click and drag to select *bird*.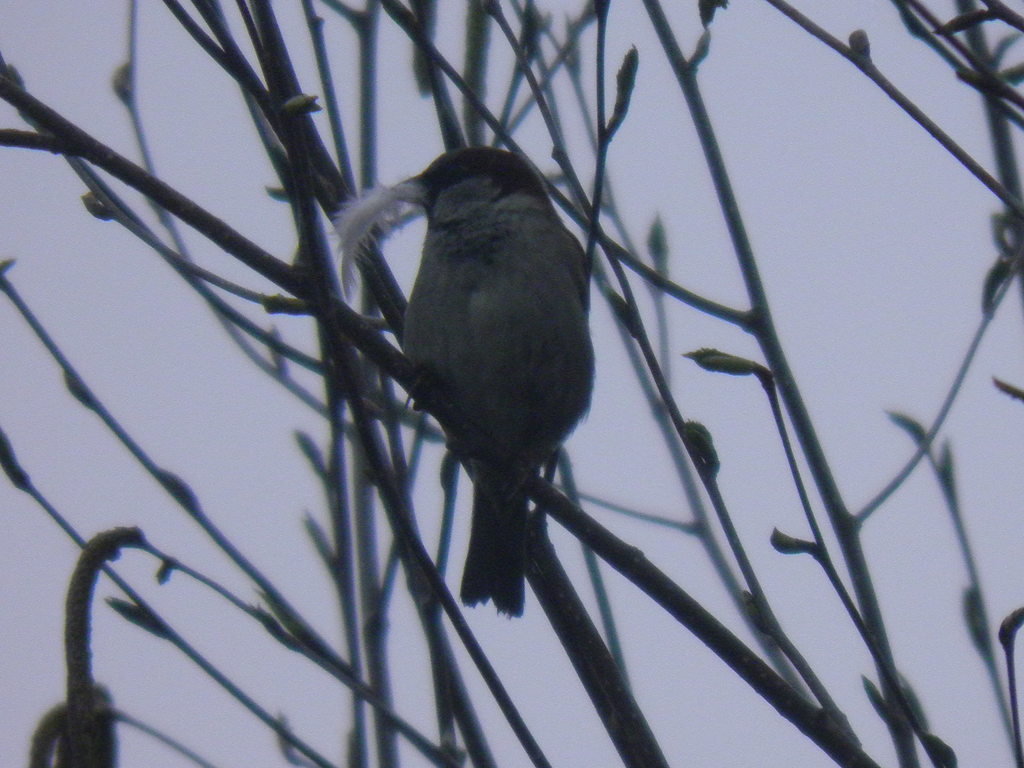
Selection: bbox=[333, 171, 604, 581].
